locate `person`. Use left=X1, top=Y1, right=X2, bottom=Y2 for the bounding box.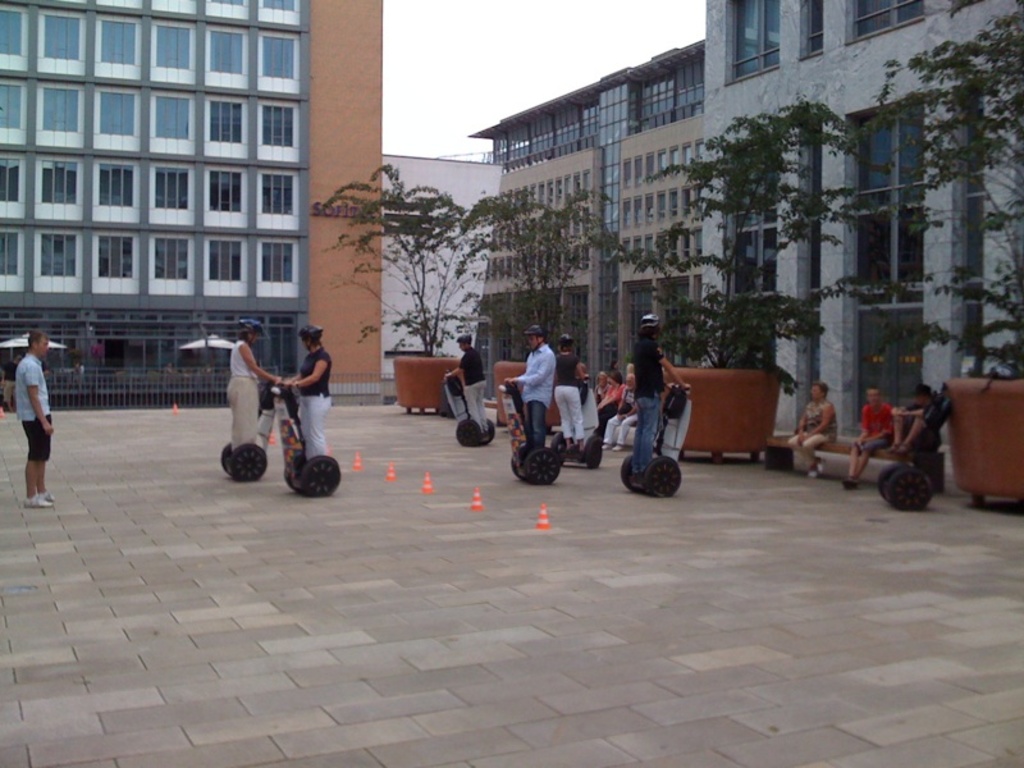
left=591, top=367, right=608, bottom=398.
